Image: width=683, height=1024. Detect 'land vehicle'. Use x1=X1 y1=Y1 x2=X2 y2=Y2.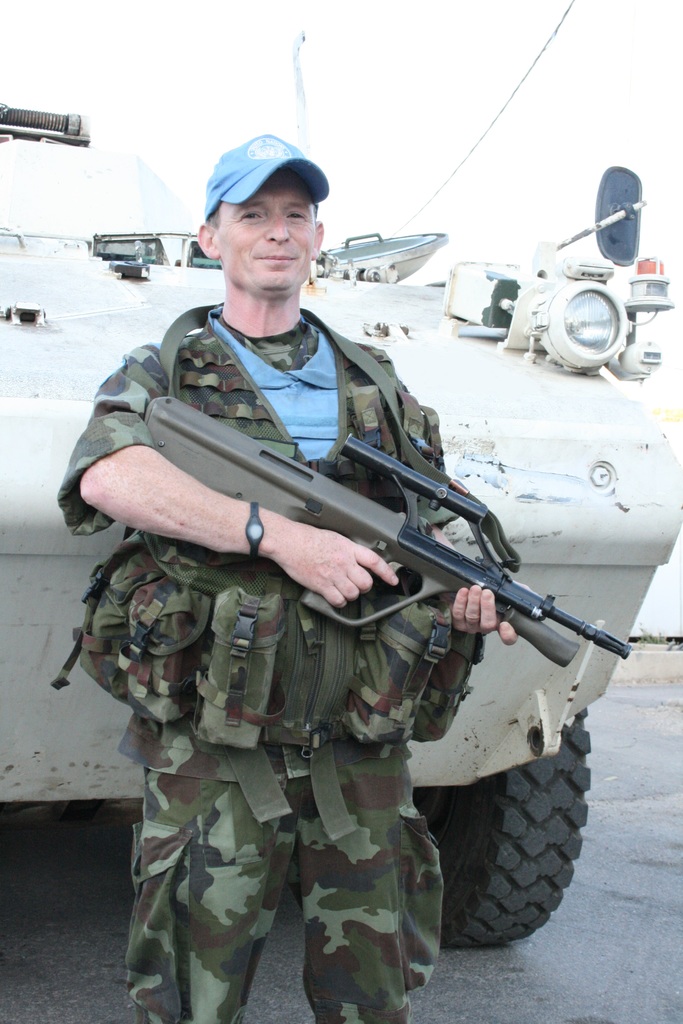
x1=0 y1=70 x2=673 y2=949.
